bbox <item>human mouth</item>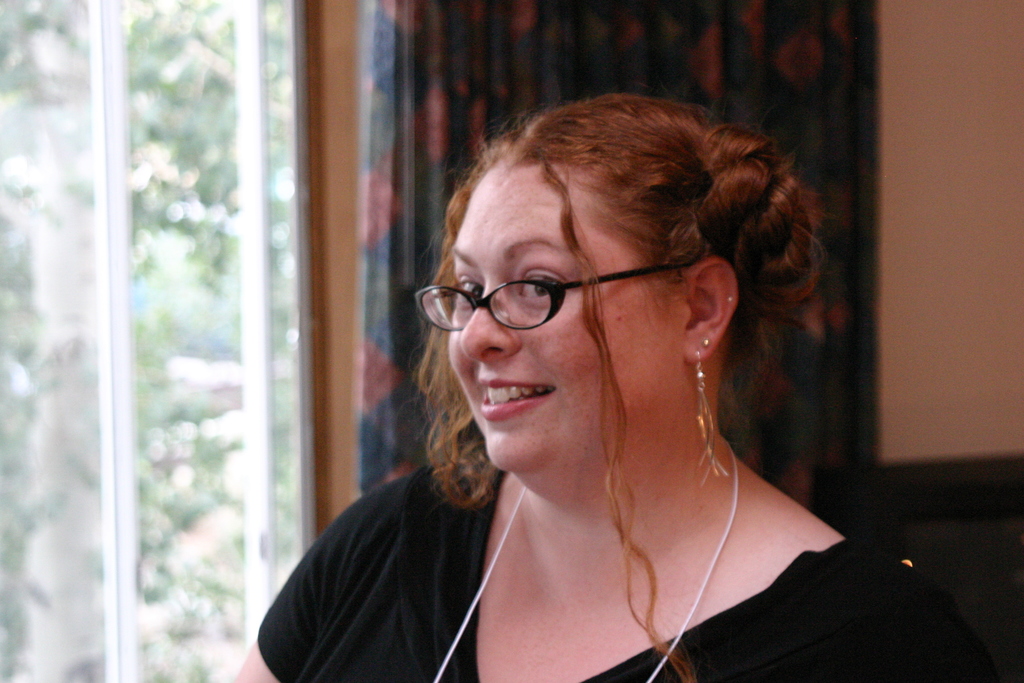
left=467, top=363, right=561, bottom=417
